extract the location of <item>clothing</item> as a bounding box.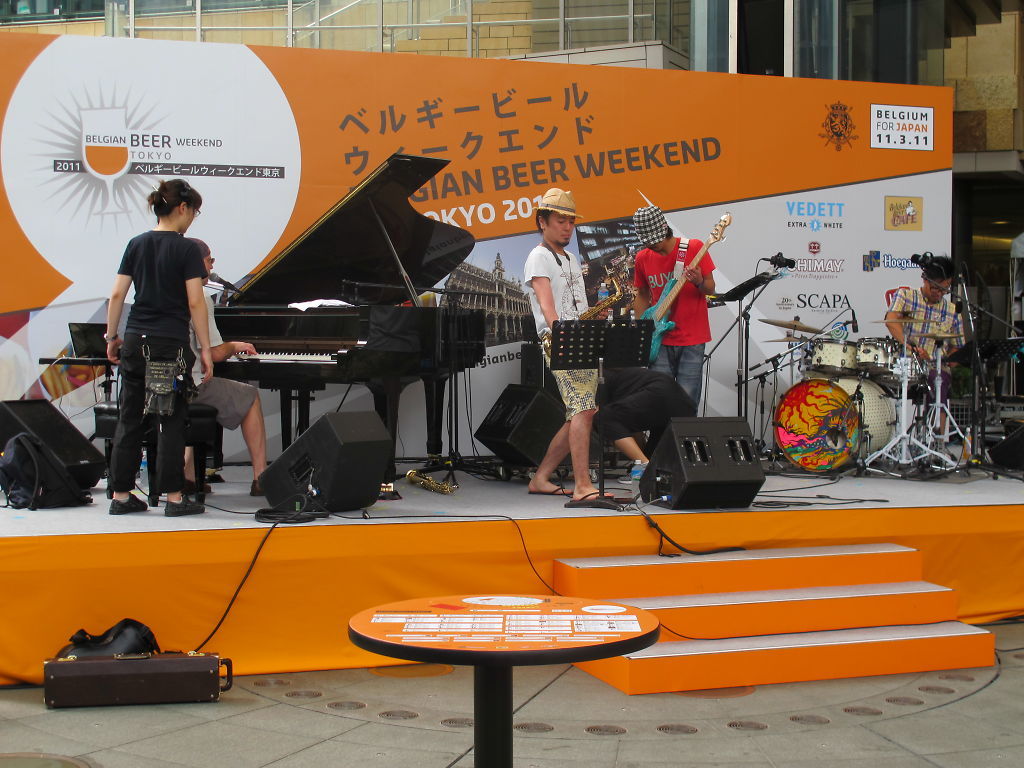
rect(628, 235, 716, 411).
